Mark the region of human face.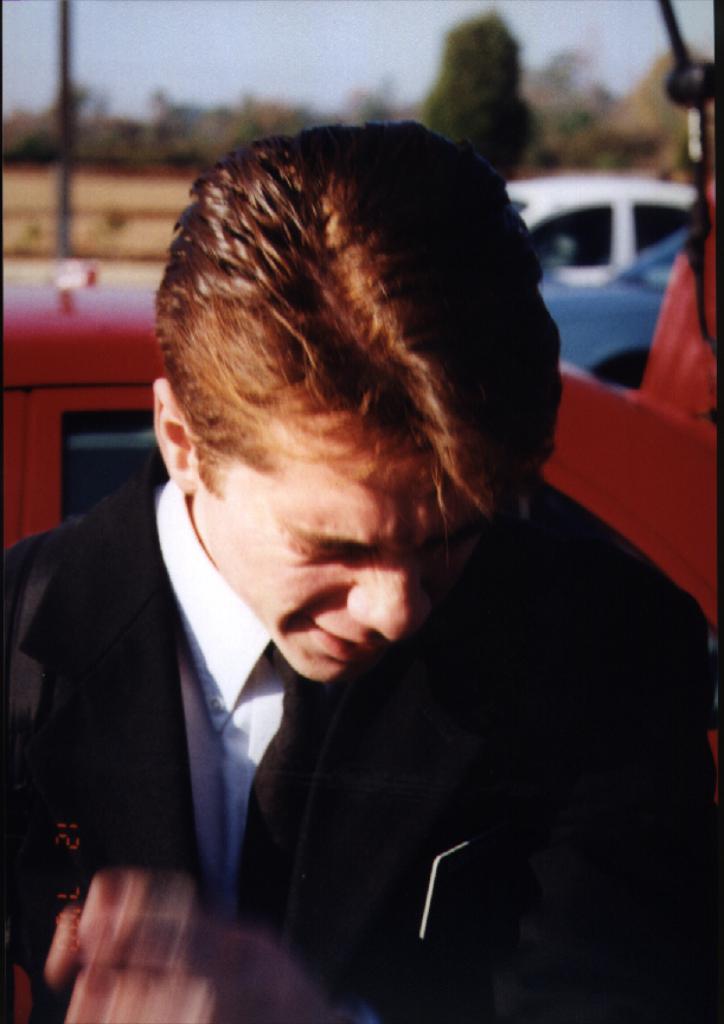
Region: bbox(199, 411, 495, 681).
